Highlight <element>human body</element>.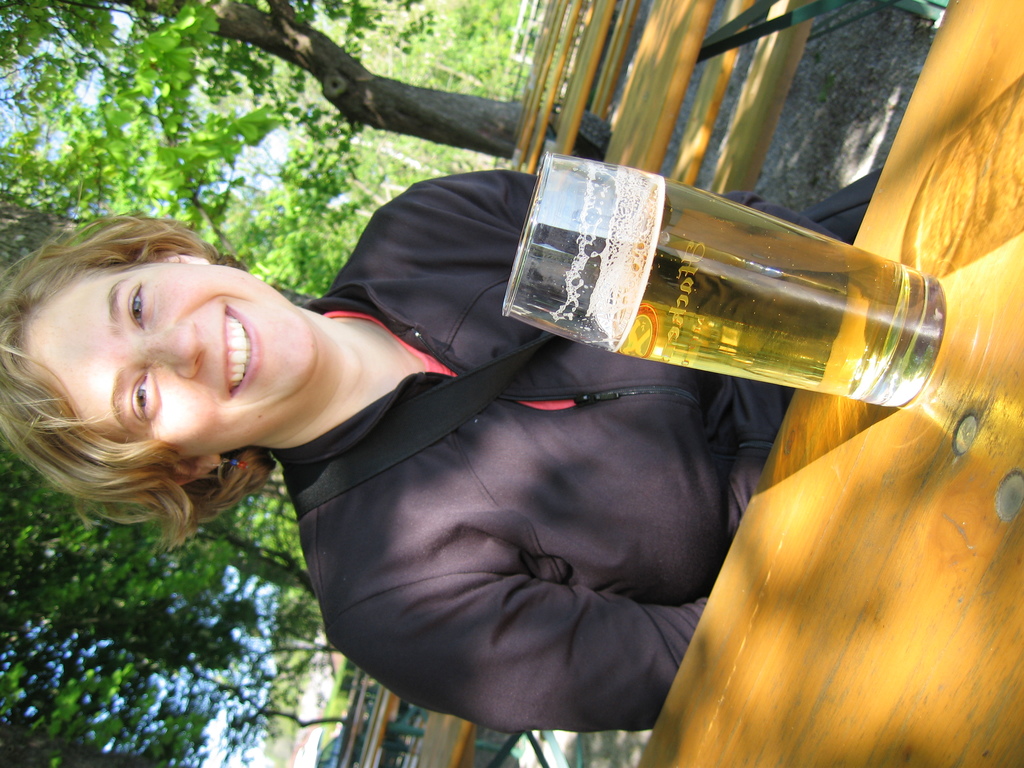
Highlighted region: box(470, 169, 876, 726).
